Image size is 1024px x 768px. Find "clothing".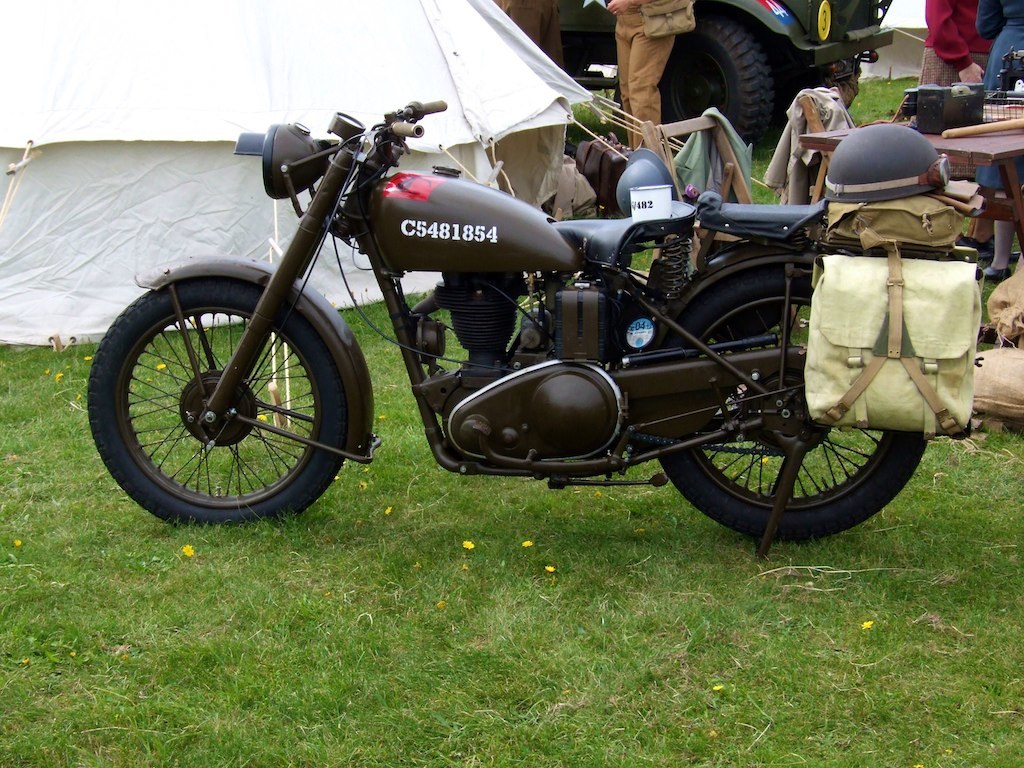
(left=919, top=0, right=991, bottom=80).
